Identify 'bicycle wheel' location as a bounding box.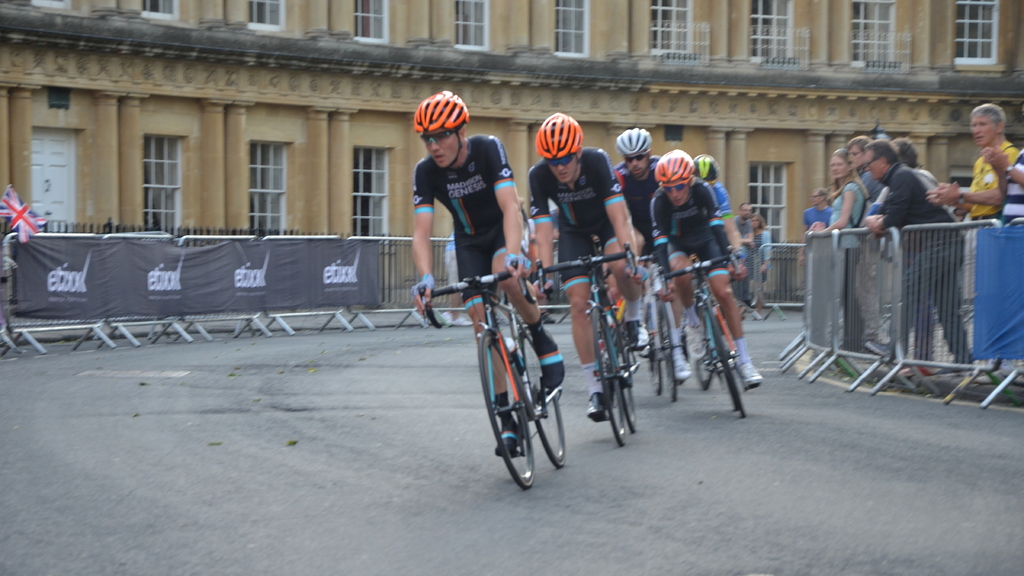
detection(689, 302, 717, 396).
